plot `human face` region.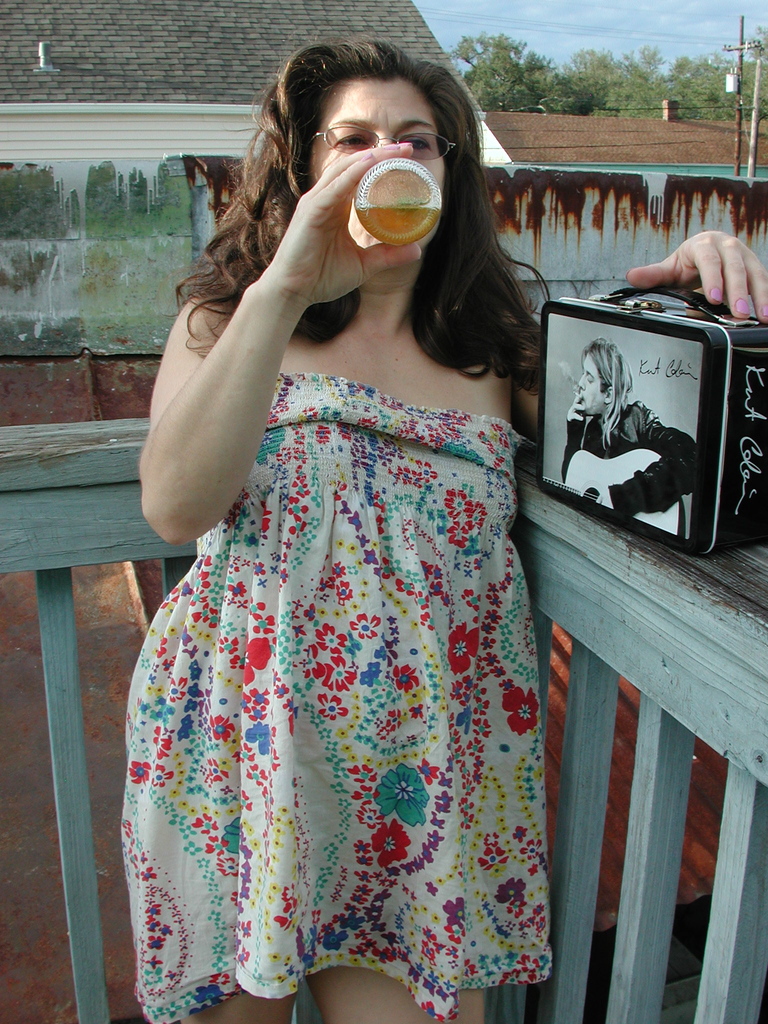
Plotted at 578 352 604 415.
